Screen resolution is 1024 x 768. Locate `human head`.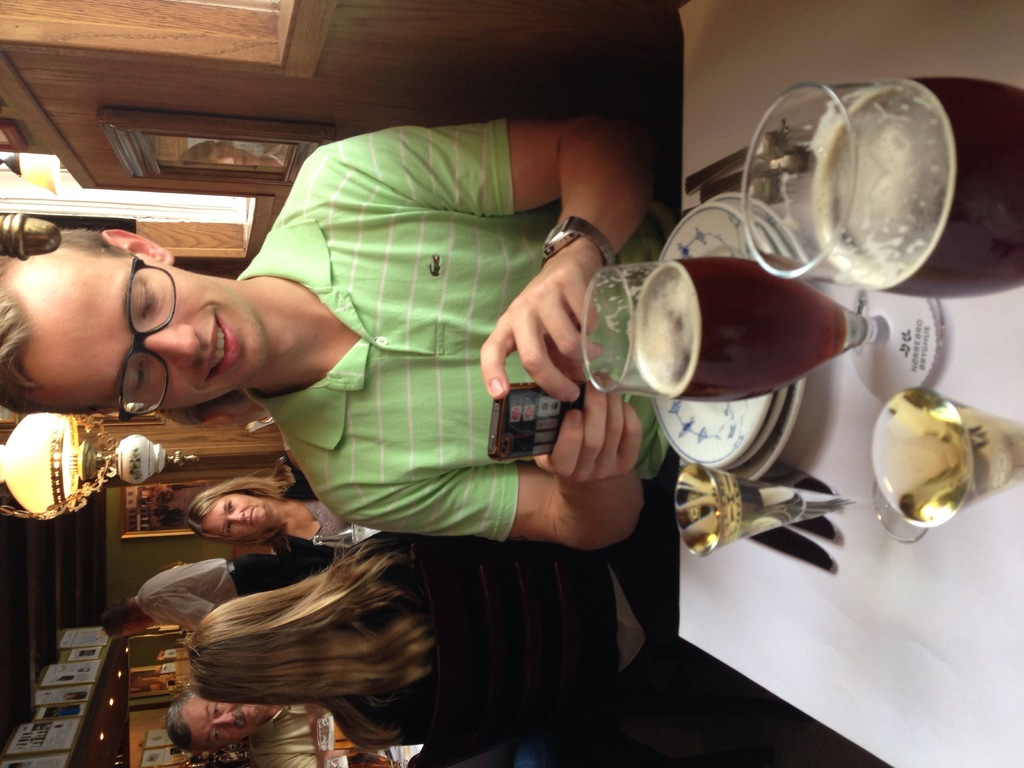
select_region(188, 477, 275, 545).
